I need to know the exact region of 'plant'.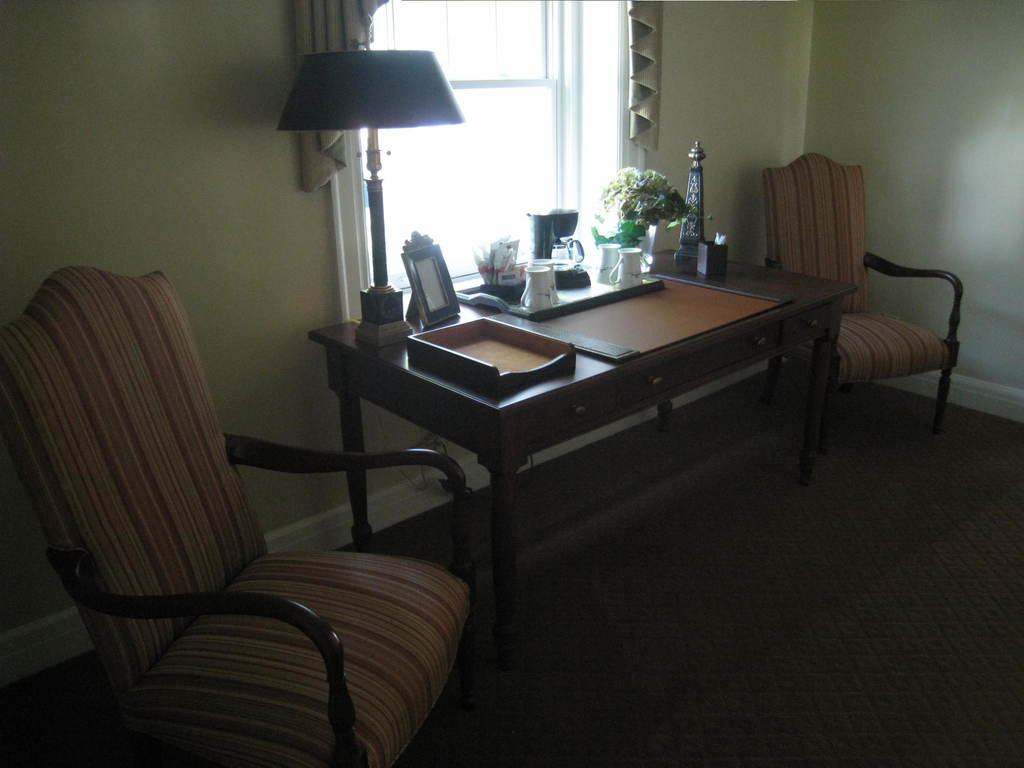
Region: left=596, top=166, right=686, bottom=234.
